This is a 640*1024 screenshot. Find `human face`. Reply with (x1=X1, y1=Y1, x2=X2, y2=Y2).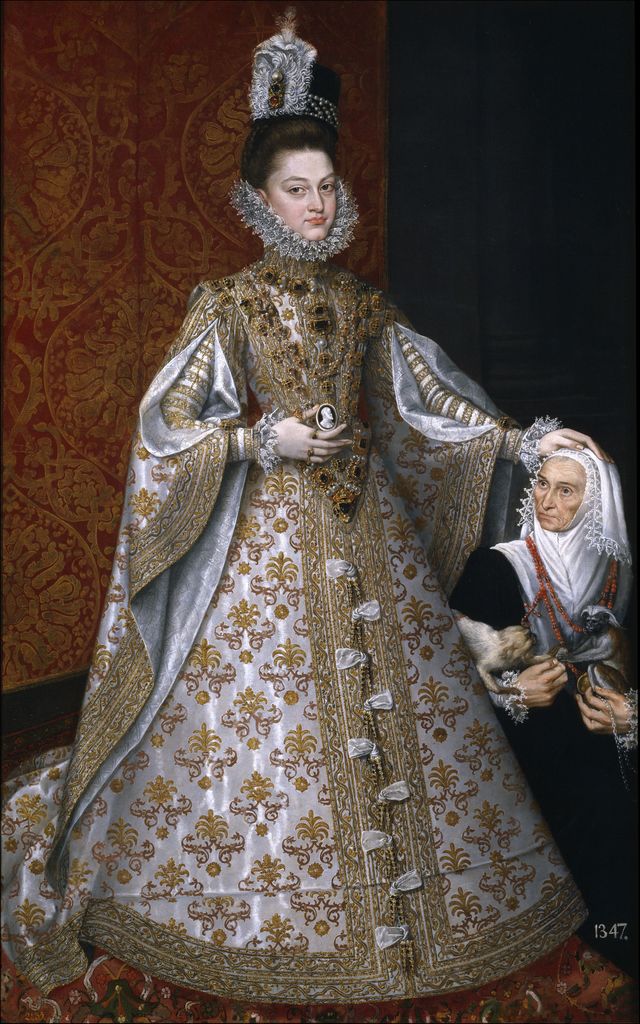
(x1=271, y1=157, x2=335, y2=230).
